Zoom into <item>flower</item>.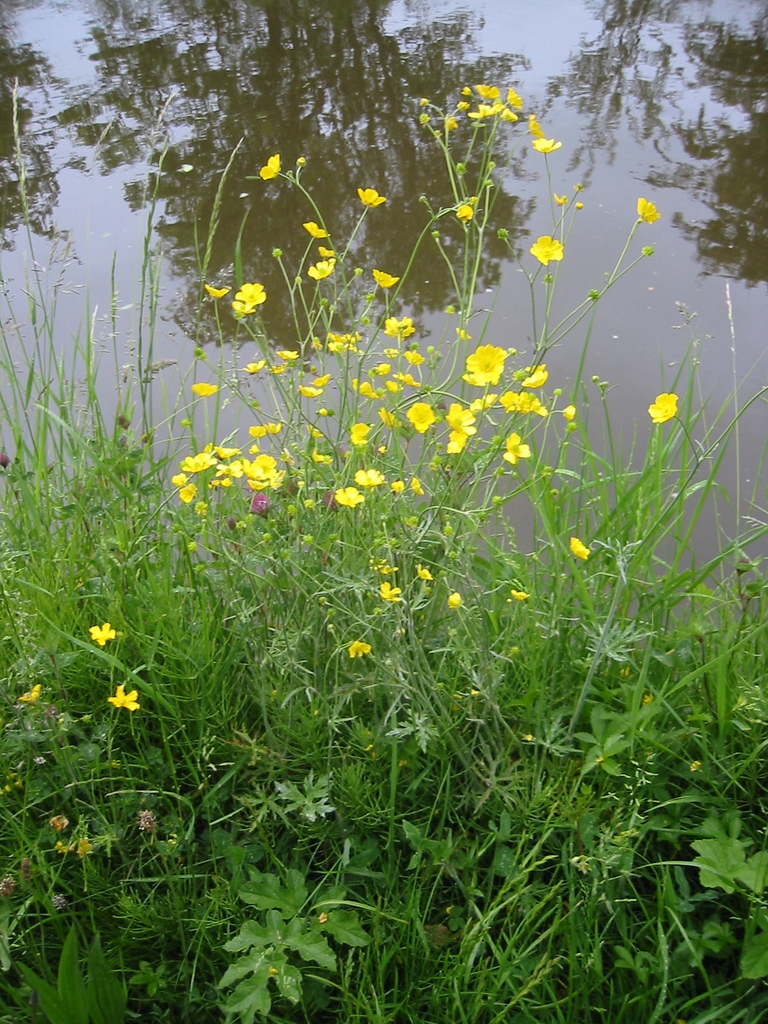
Zoom target: 644:388:679:429.
